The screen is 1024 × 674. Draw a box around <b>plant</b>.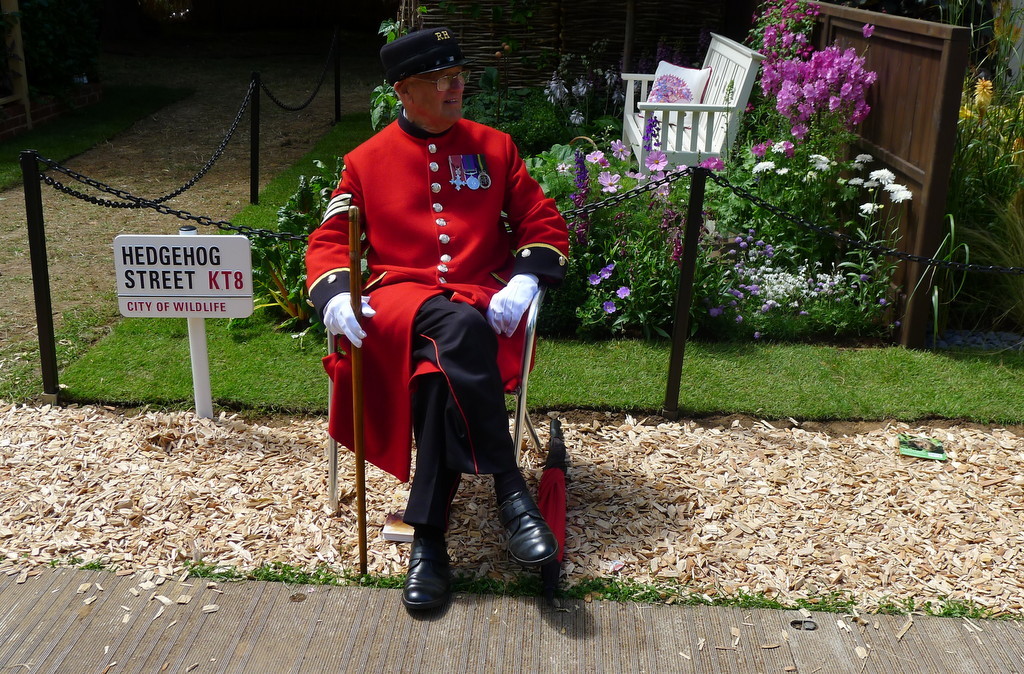
[64, 547, 76, 564].
